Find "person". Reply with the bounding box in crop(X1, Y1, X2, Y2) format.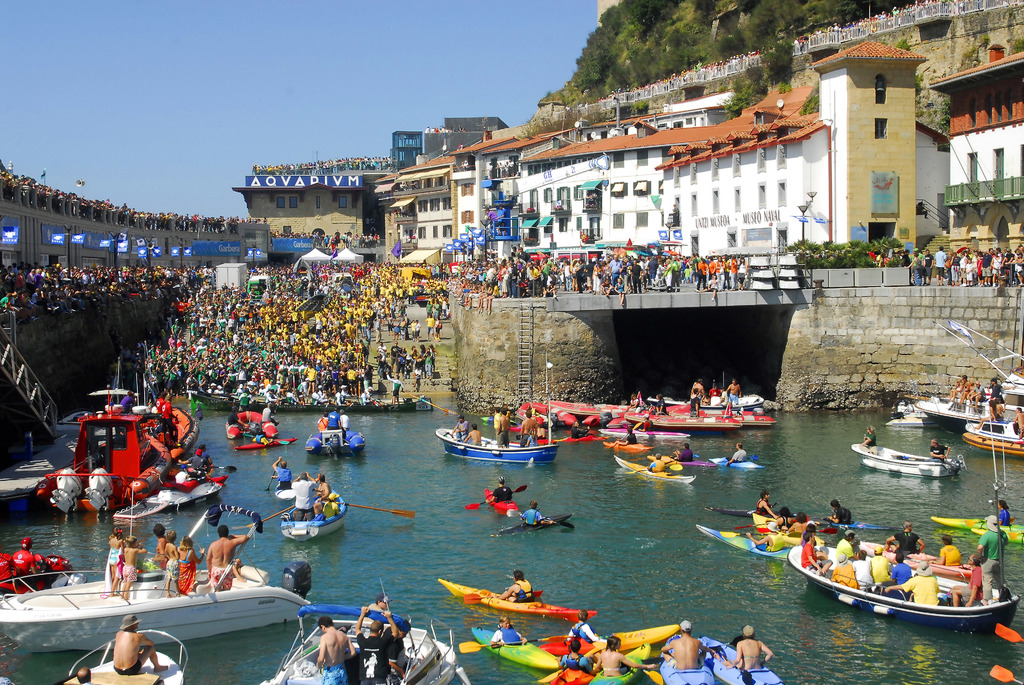
crop(493, 569, 535, 606).
